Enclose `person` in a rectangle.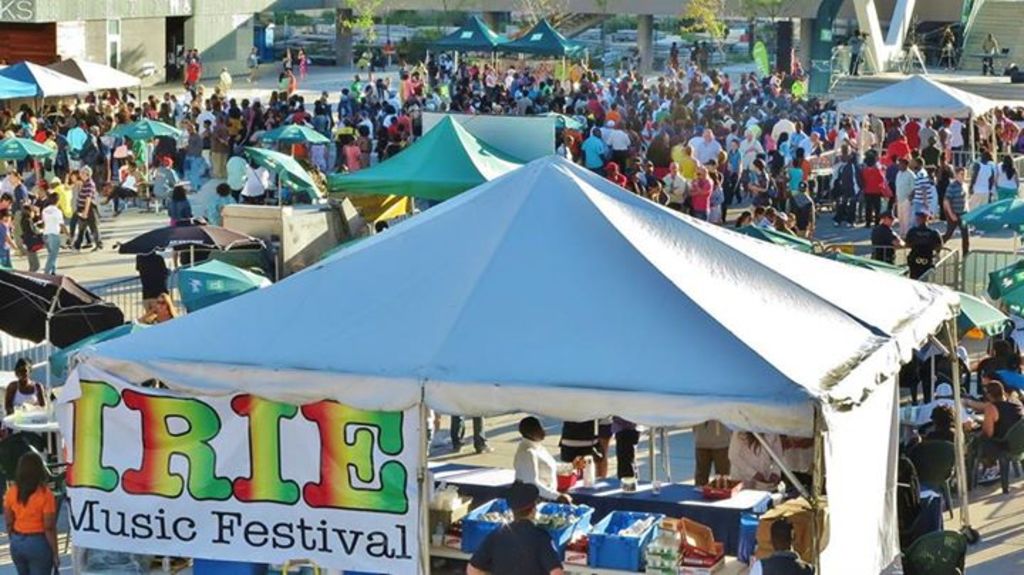
558/416/587/481.
